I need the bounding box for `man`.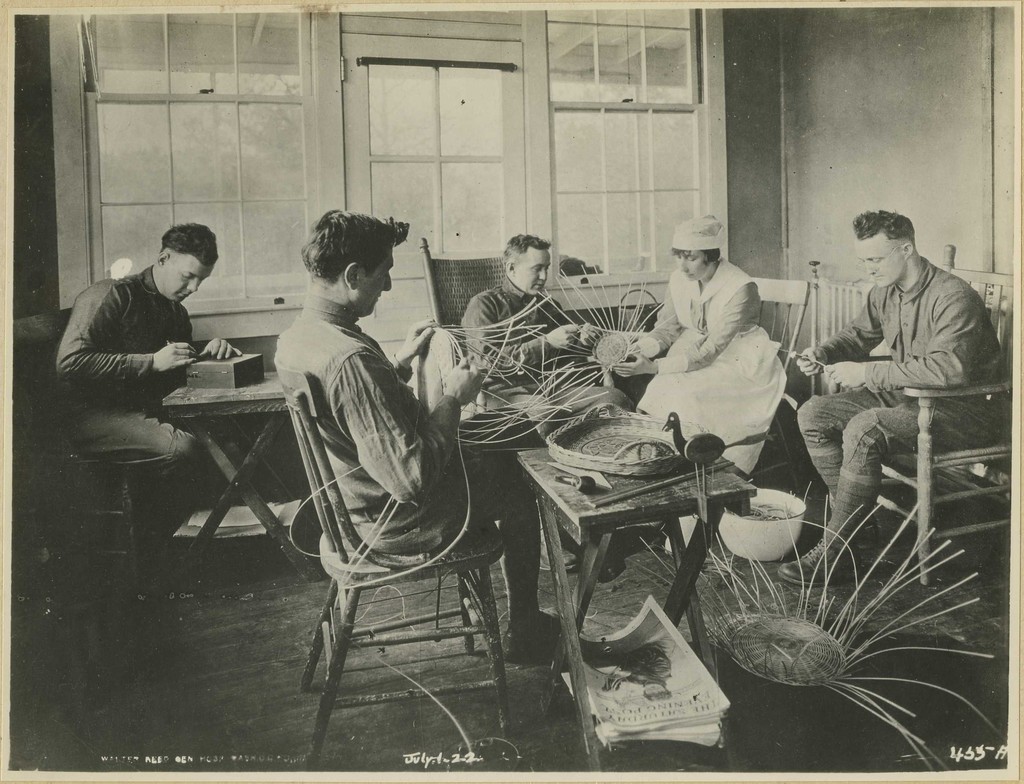
Here it is: [270, 206, 563, 663].
